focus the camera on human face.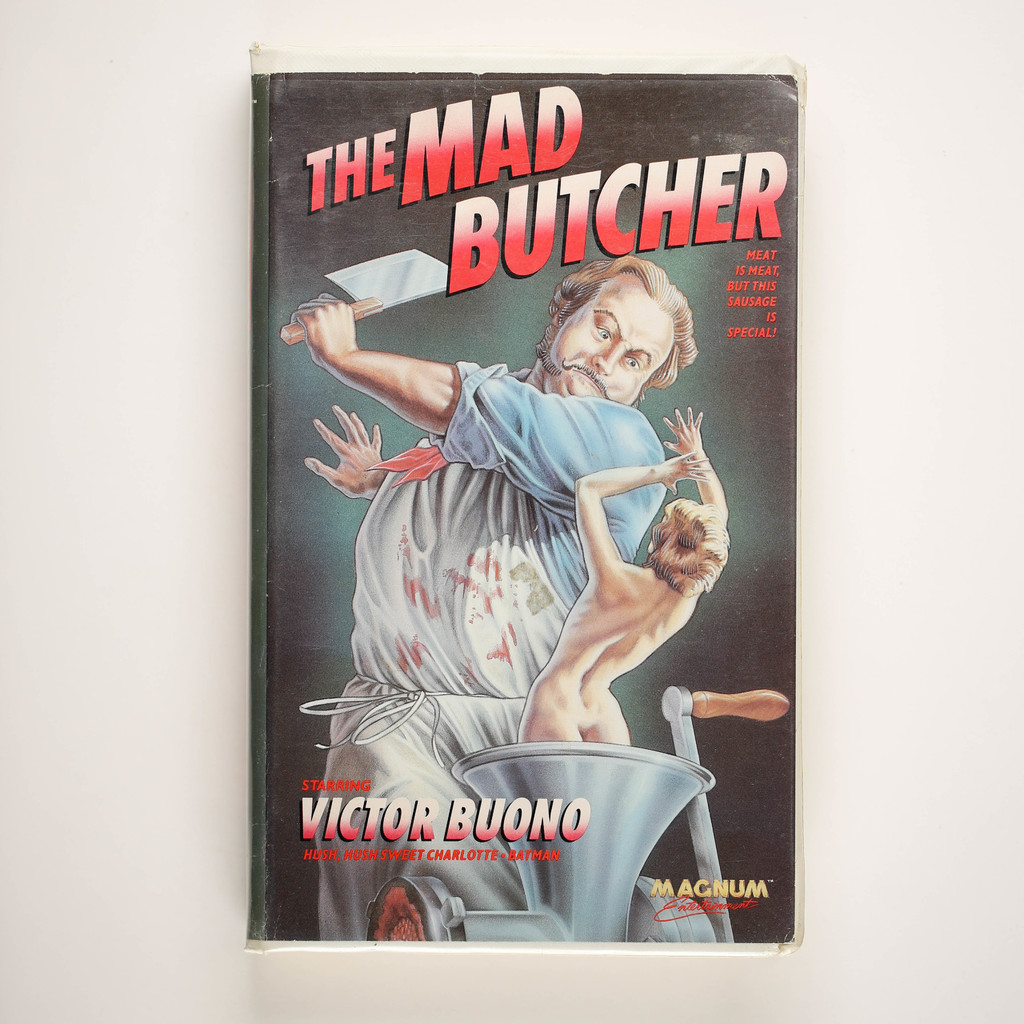
Focus region: left=543, top=269, right=666, bottom=405.
